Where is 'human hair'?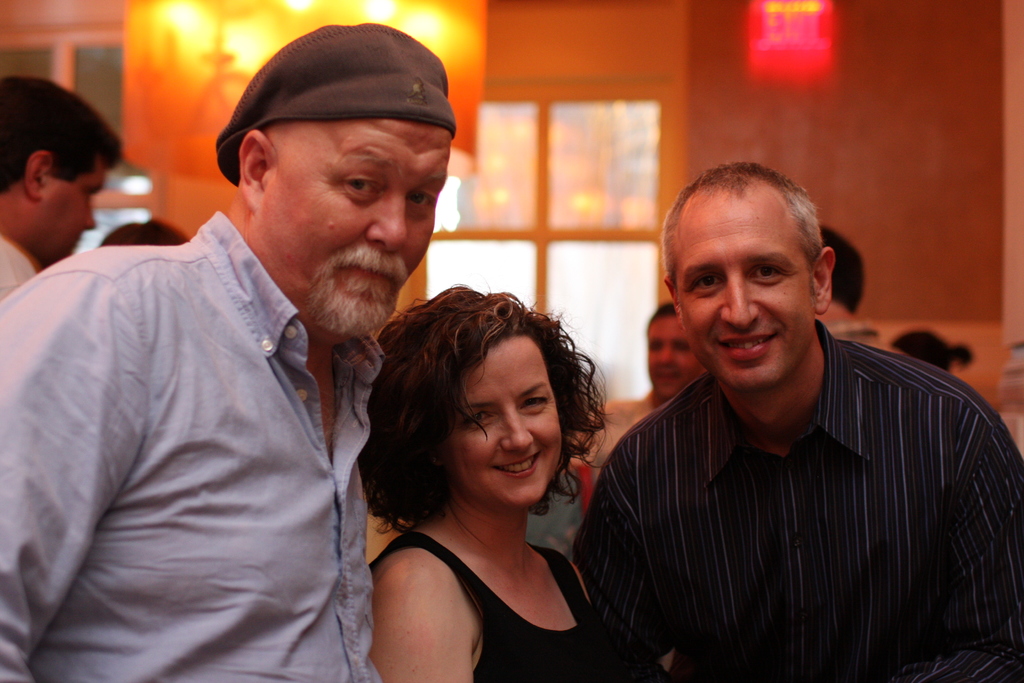
98 215 185 245.
